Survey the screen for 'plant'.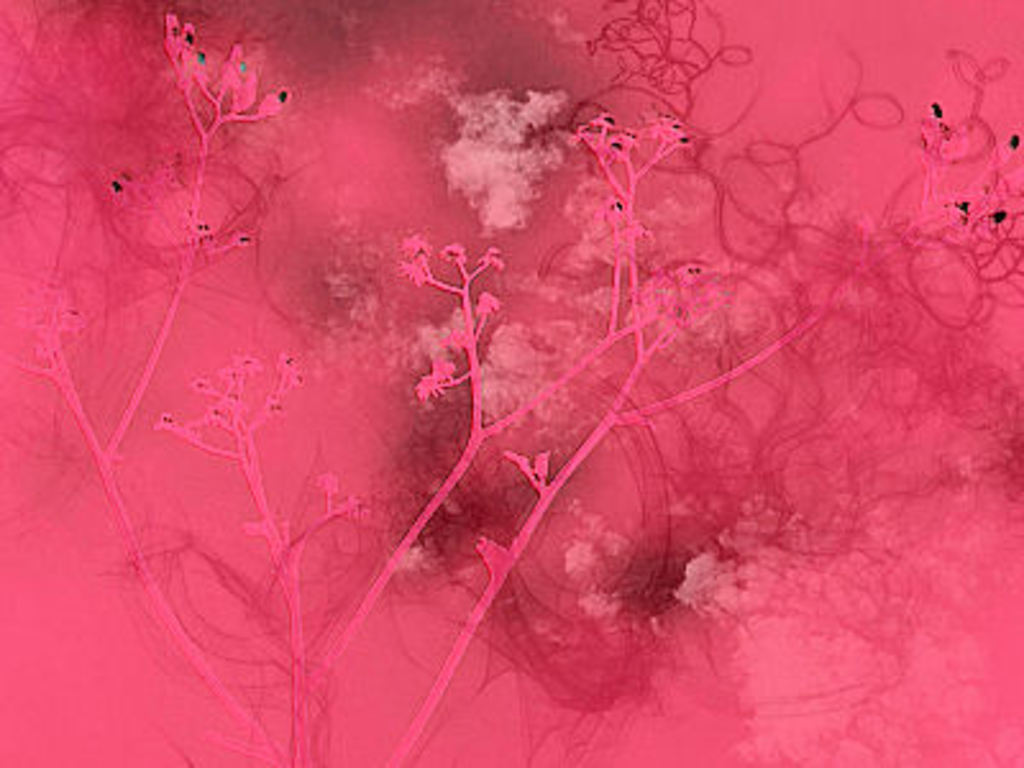
Survey found: bbox(0, 0, 1021, 765).
